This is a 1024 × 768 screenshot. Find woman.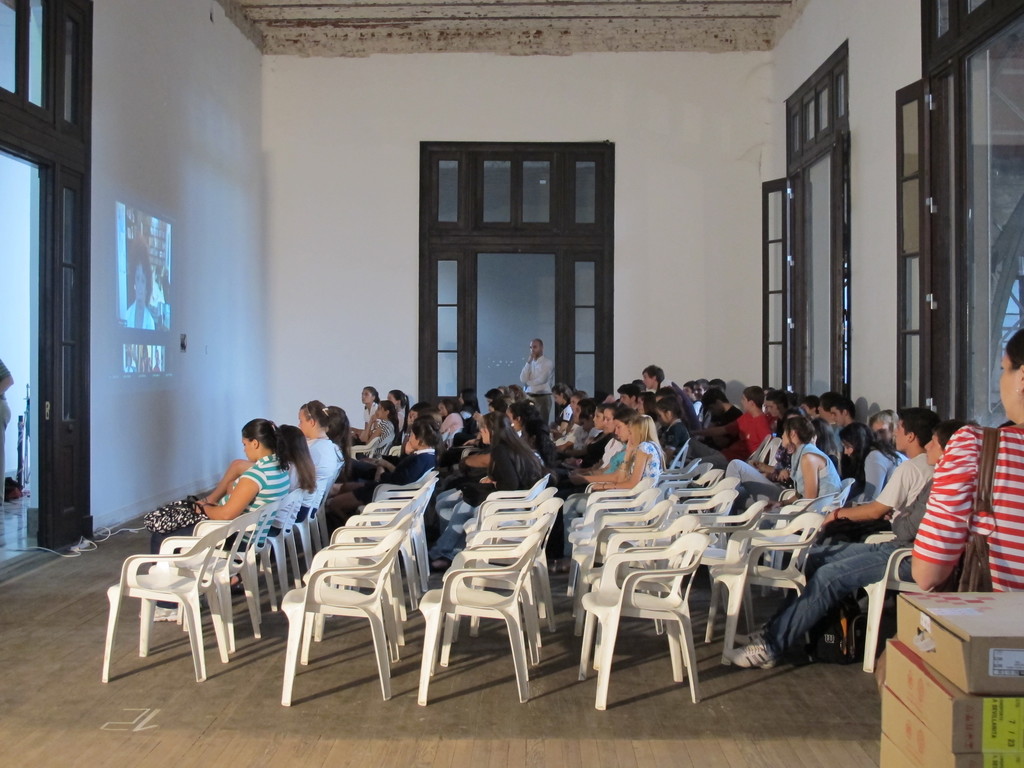
Bounding box: 201, 394, 356, 515.
